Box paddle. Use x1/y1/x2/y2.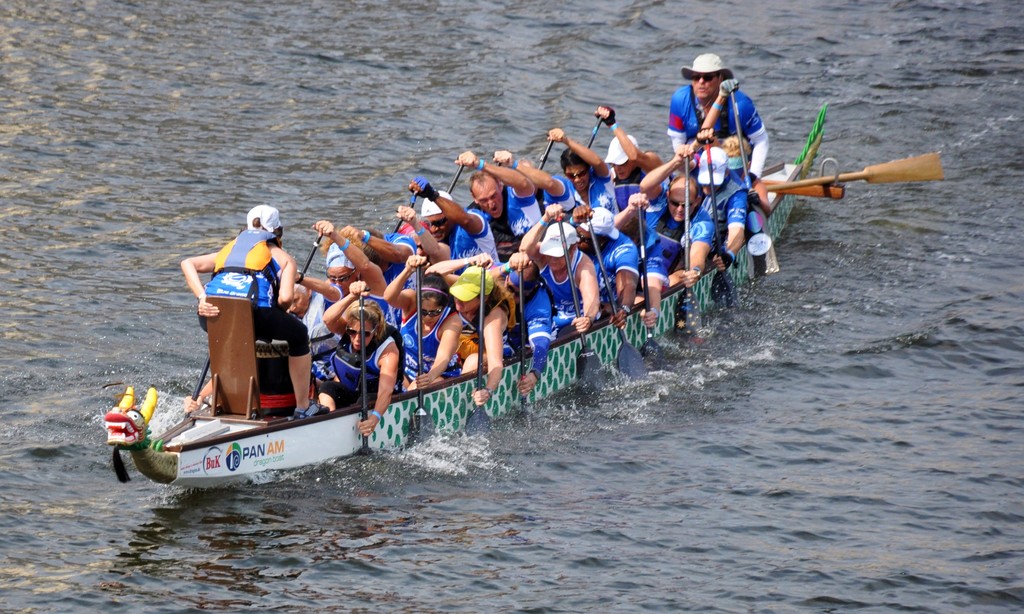
495/161/503/169.
